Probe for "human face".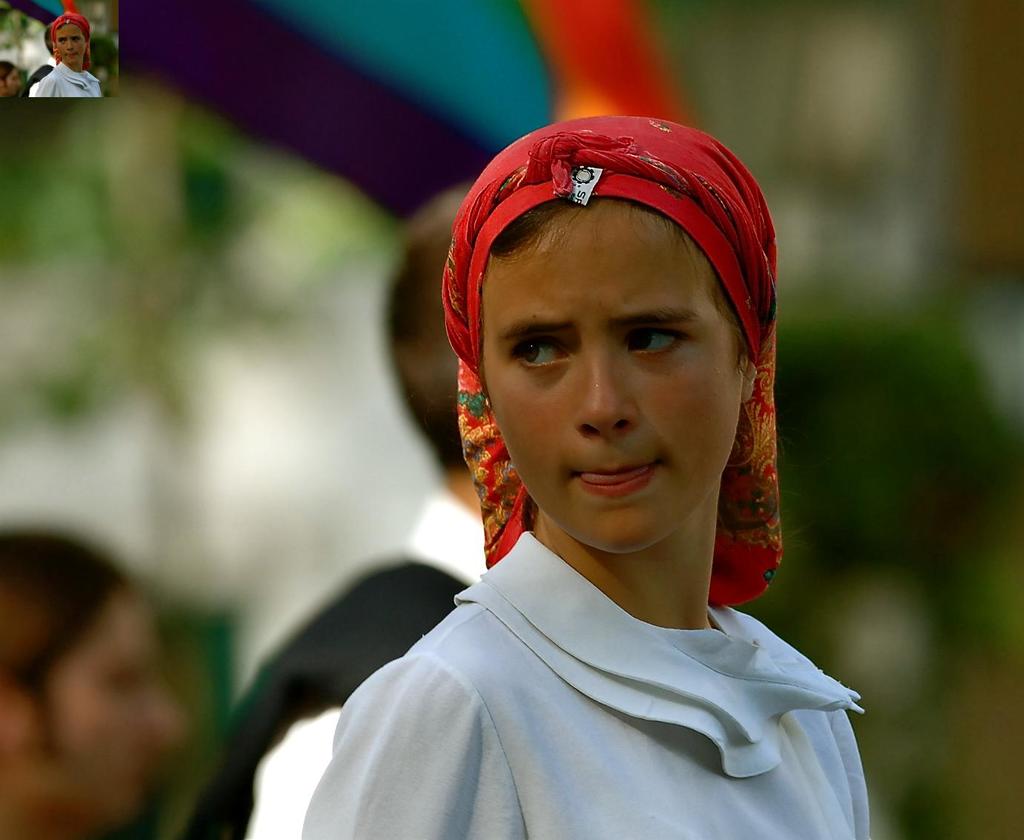
Probe result: Rect(484, 195, 746, 547).
